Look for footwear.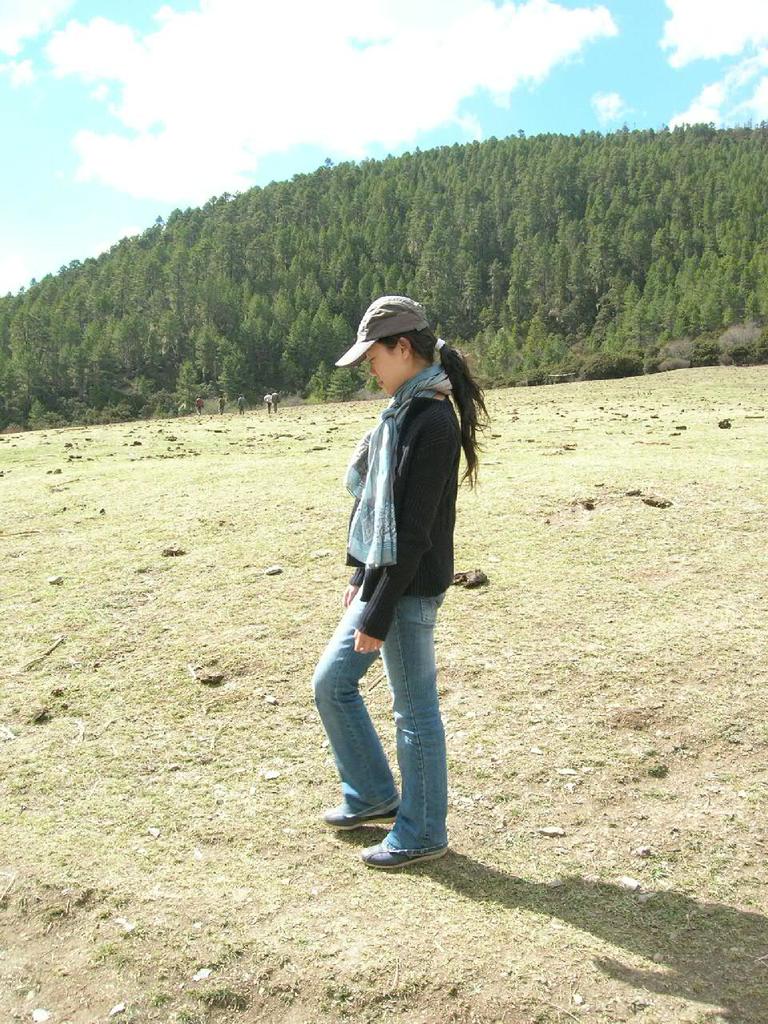
Found: (x1=325, y1=797, x2=397, y2=829).
